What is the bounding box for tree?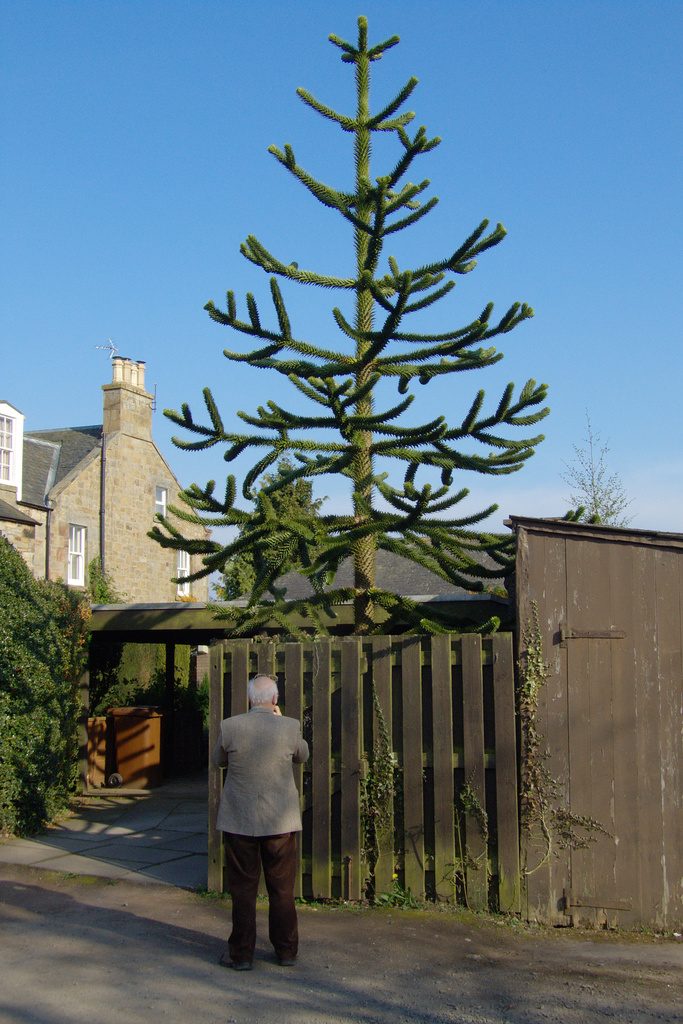
<bbox>0, 533, 120, 839</bbox>.
